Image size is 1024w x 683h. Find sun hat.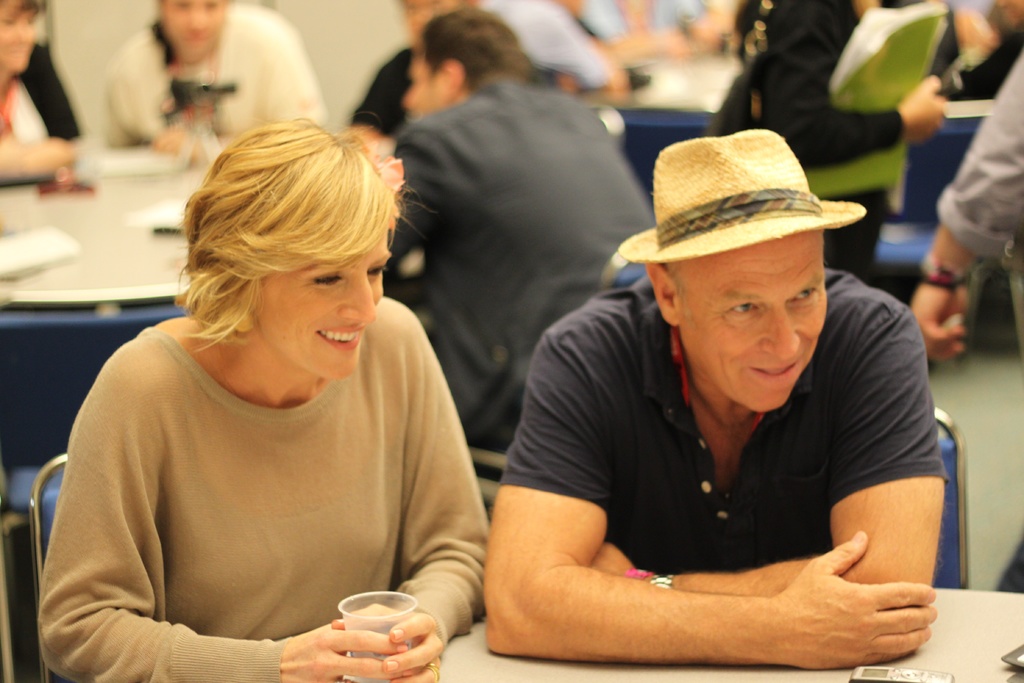
(614, 125, 869, 267).
